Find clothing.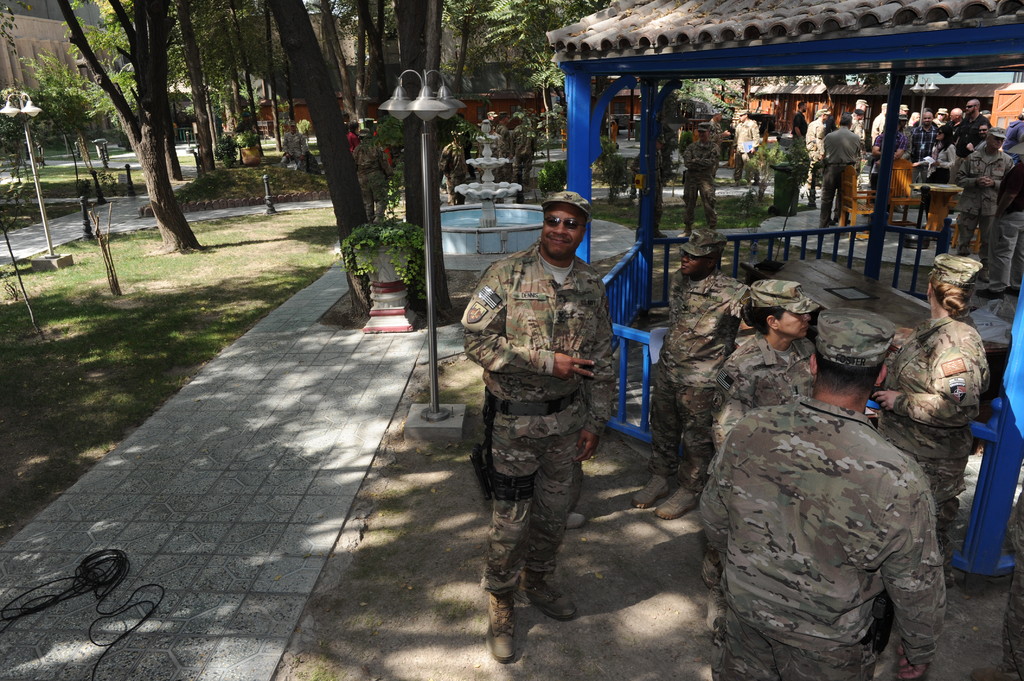
767/98/1006/224.
